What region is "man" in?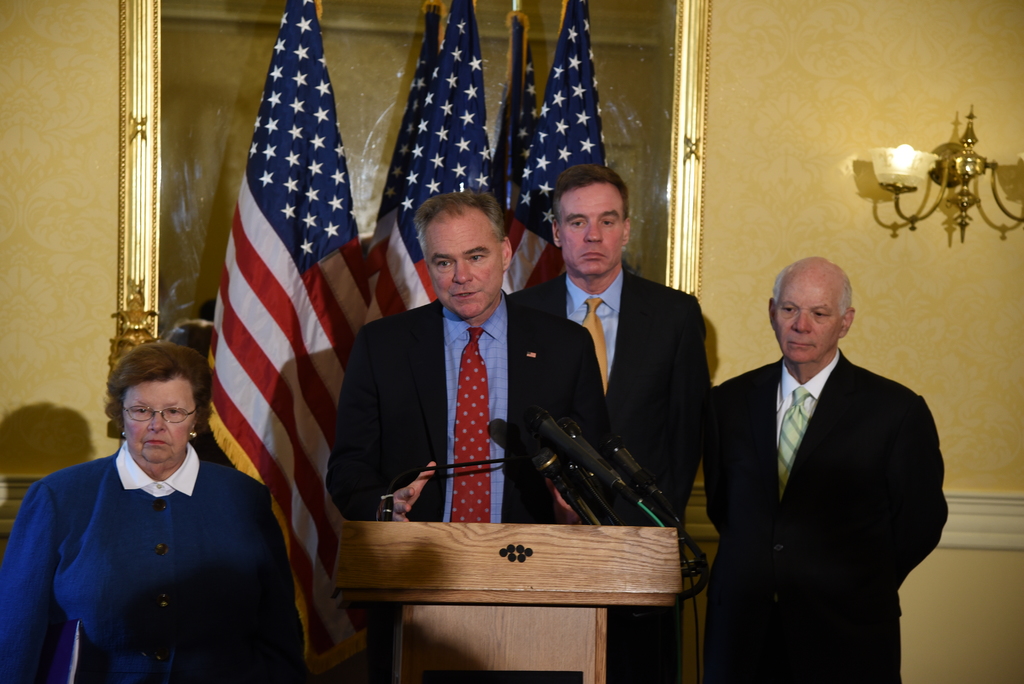
(x1=328, y1=184, x2=606, y2=529).
